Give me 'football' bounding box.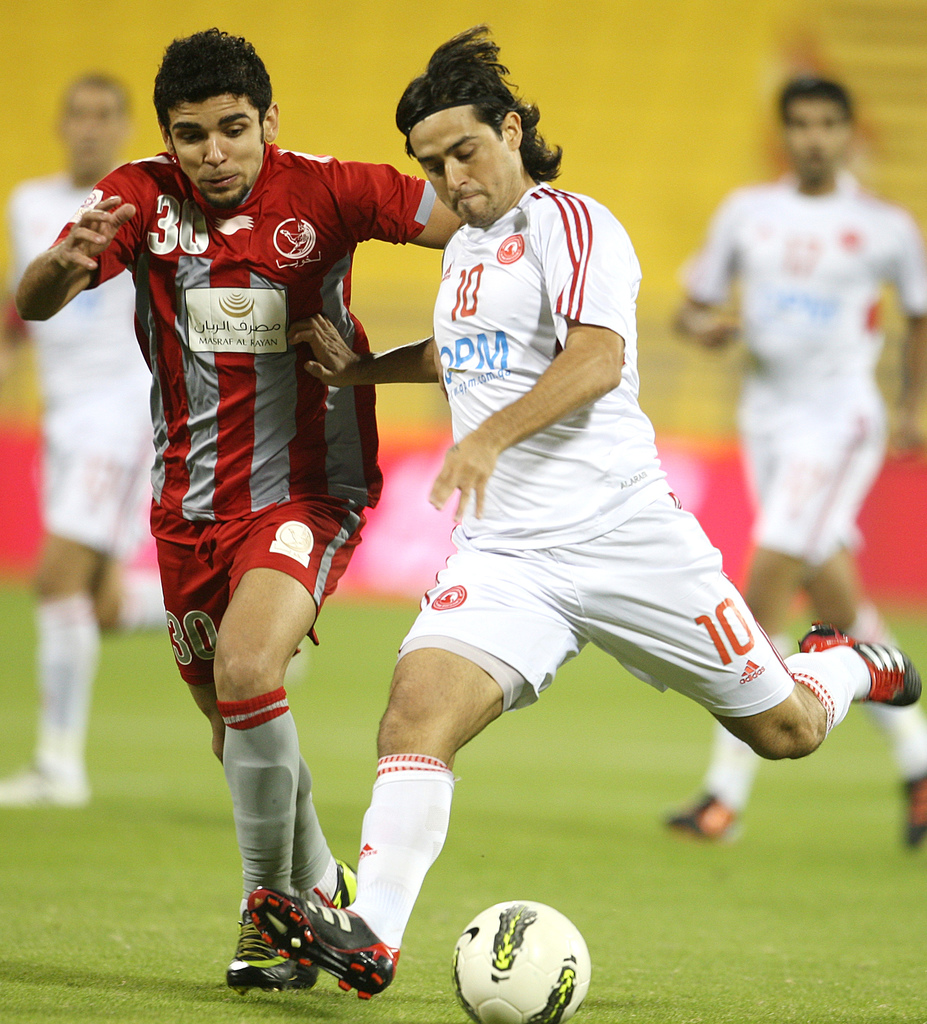
[455, 897, 592, 1023].
